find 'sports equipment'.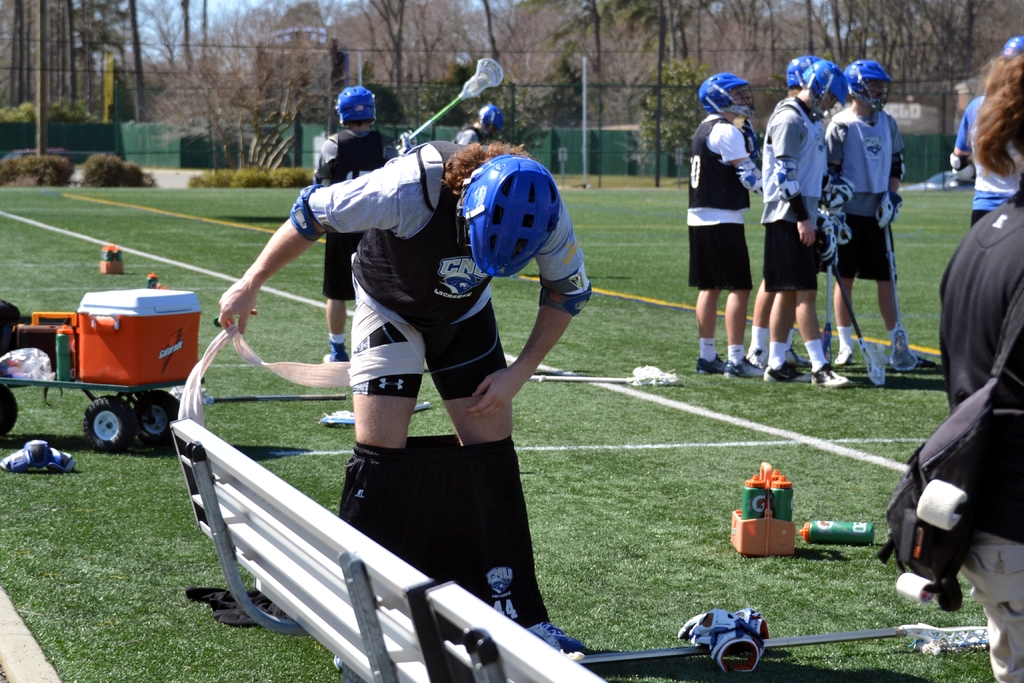
803:58:847:117.
